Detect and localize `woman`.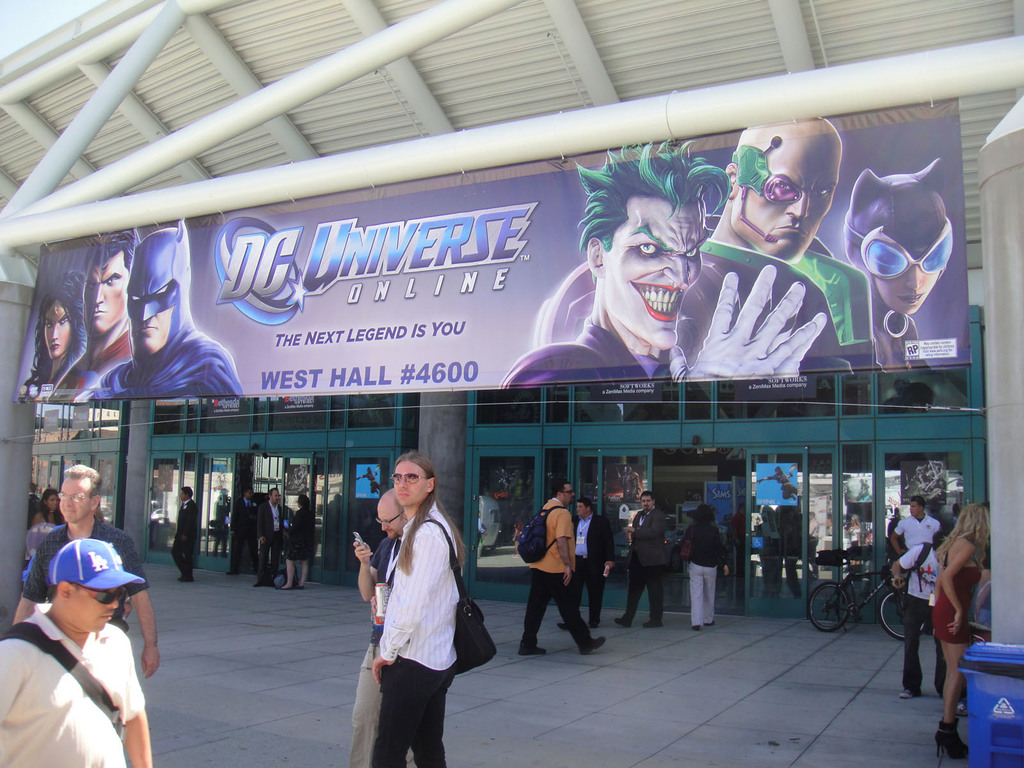
Localized at [927,501,989,759].
